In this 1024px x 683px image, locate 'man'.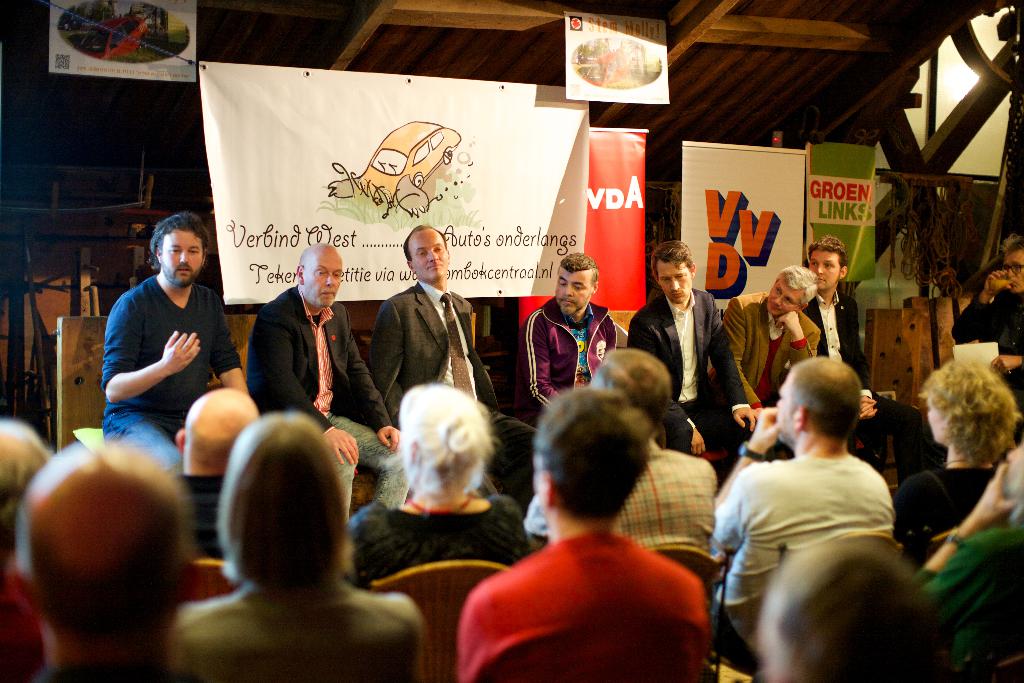
Bounding box: x1=713 y1=358 x2=898 y2=677.
